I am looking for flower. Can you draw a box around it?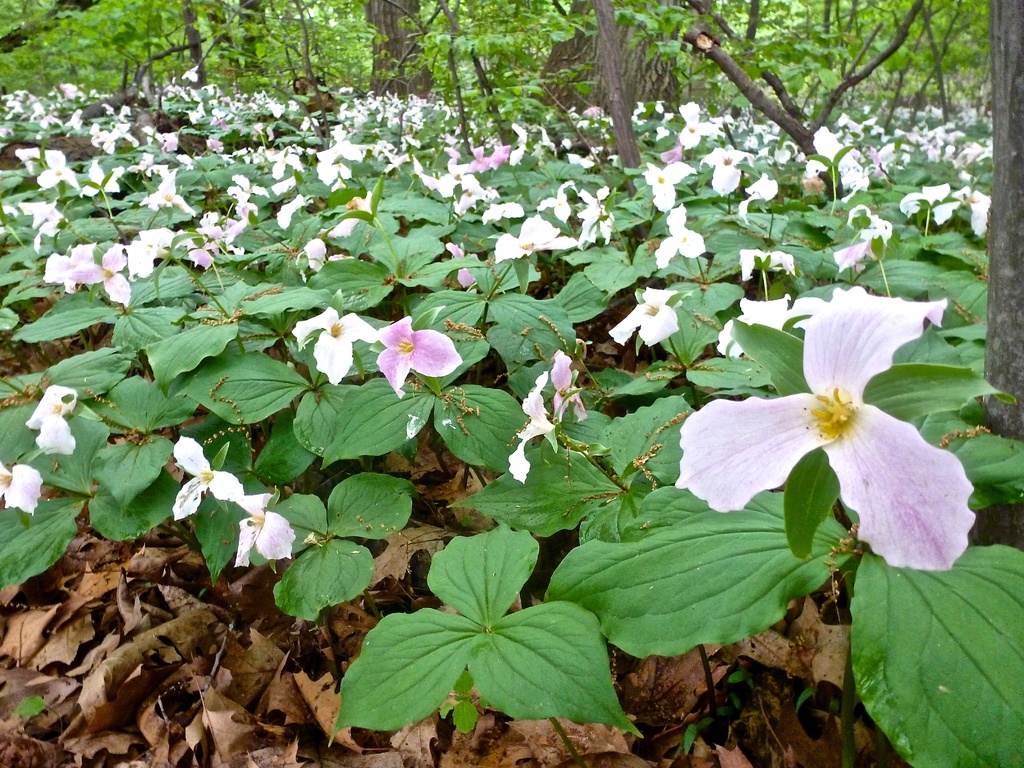
Sure, the bounding box is x1=650 y1=204 x2=706 y2=274.
